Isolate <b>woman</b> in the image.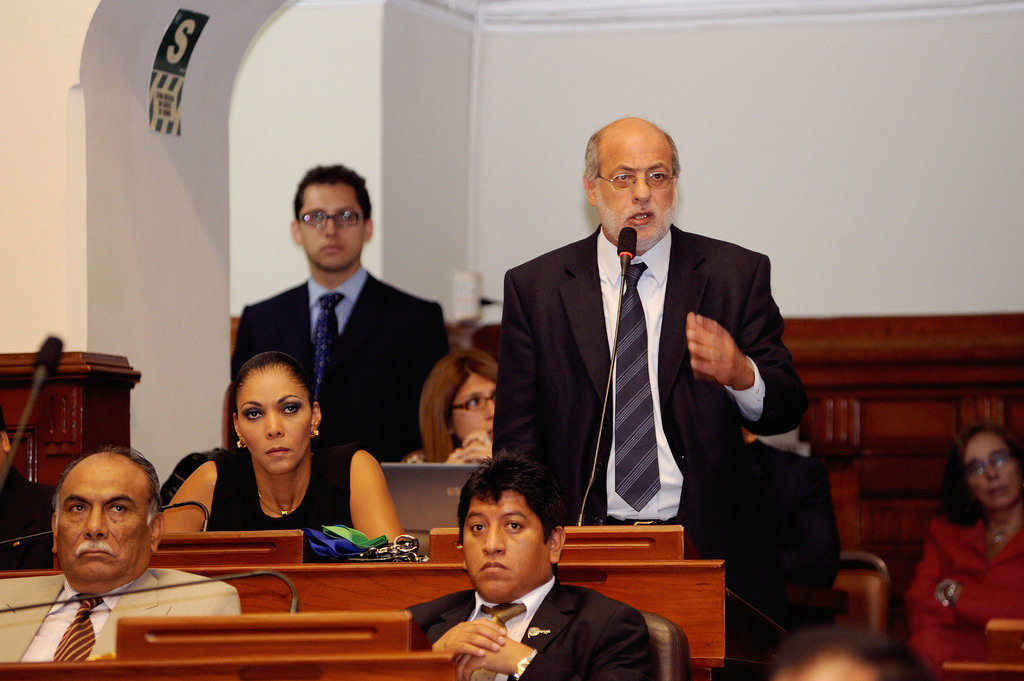
Isolated region: (161, 352, 406, 549).
